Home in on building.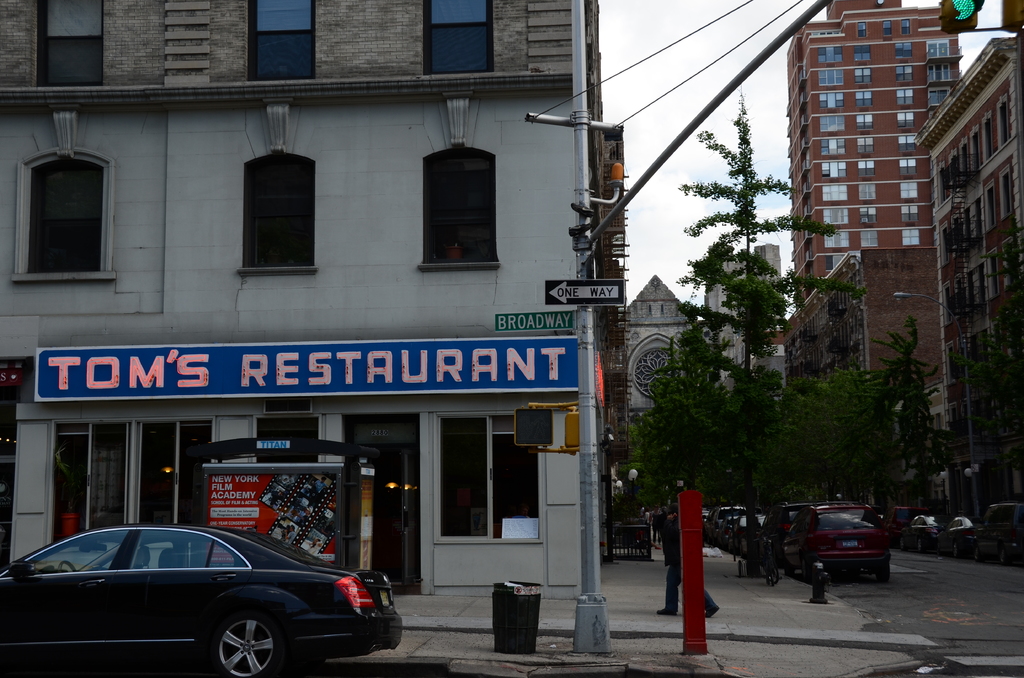
Homed in at crop(785, 0, 962, 302).
